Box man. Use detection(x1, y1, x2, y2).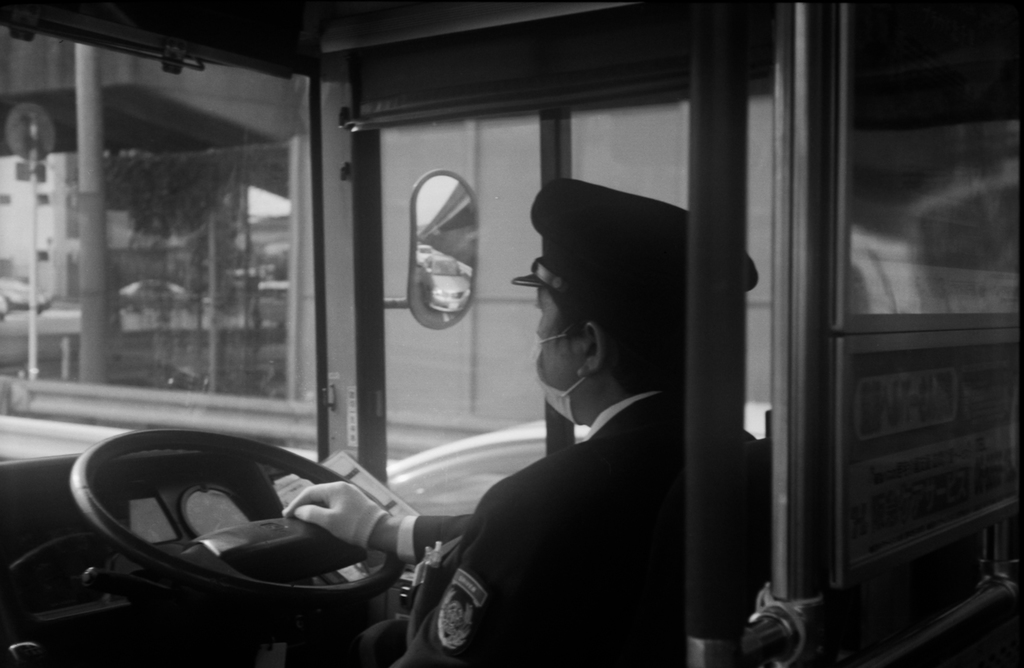
detection(282, 176, 768, 667).
